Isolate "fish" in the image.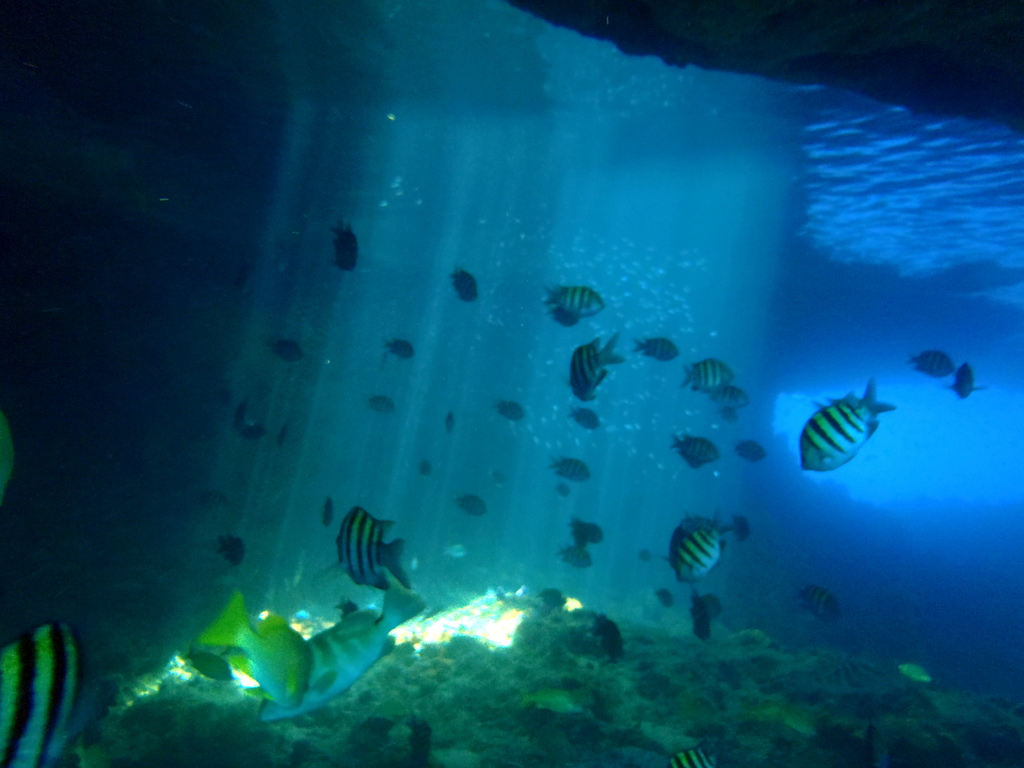
Isolated region: [x1=198, y1=583, x2=316, y2=710].
